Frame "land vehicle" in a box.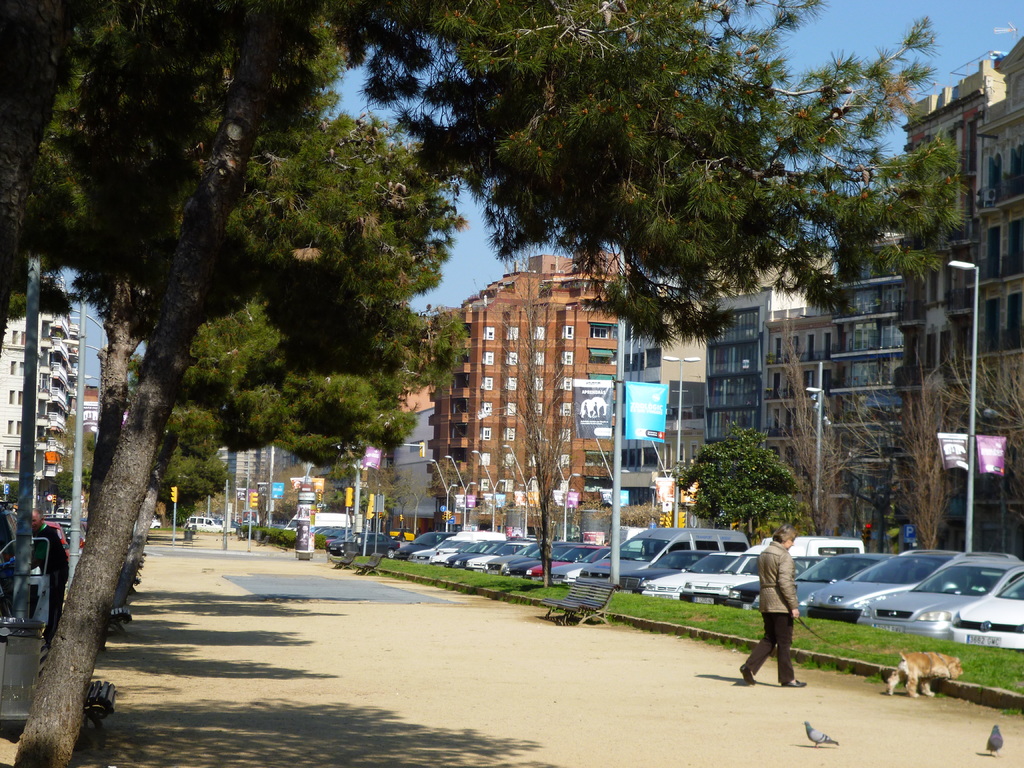
[x1=525, y1=543, x2=609, y2=582].
